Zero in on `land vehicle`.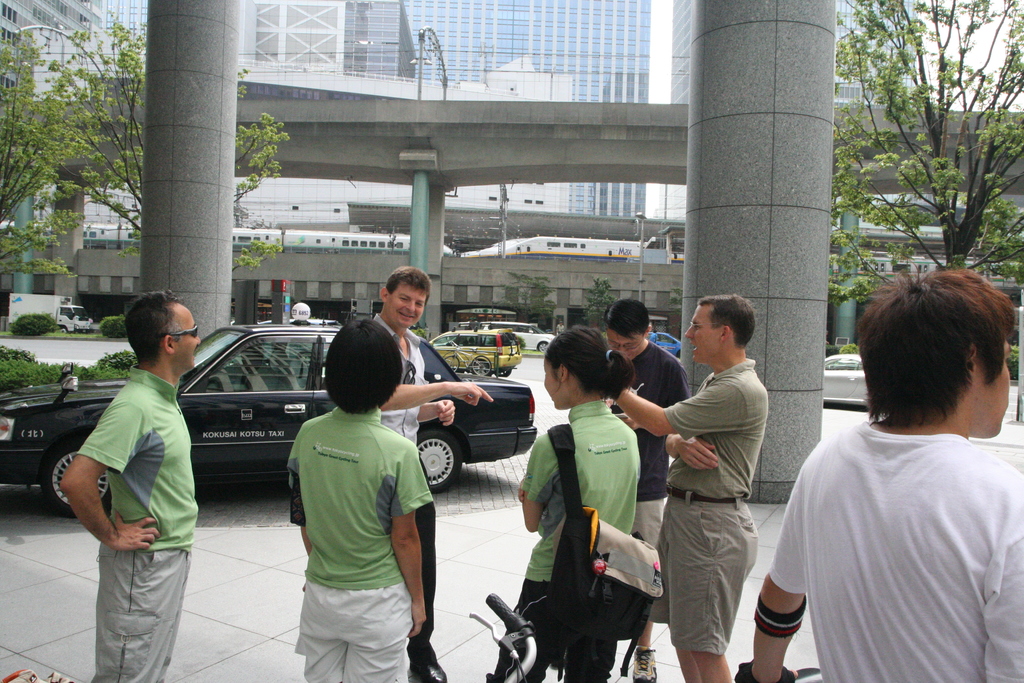
Zeroed in: (47,234,452,252).
